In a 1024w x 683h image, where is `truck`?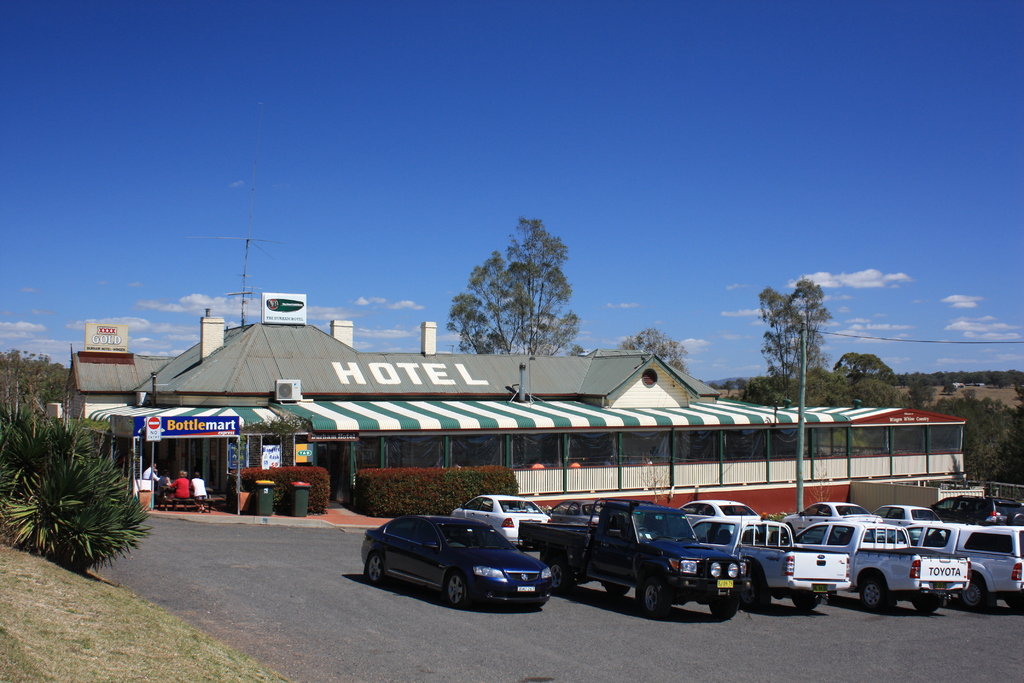
792 517 971 613.
